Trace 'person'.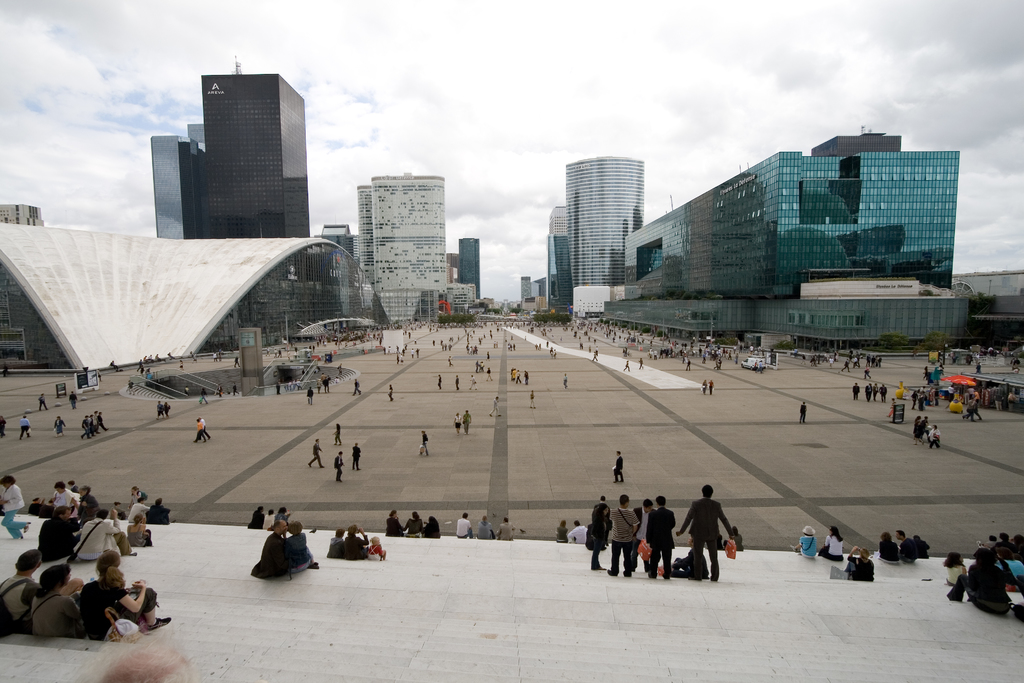
Traced to left=566, top=520, right=589, bottom=546.
